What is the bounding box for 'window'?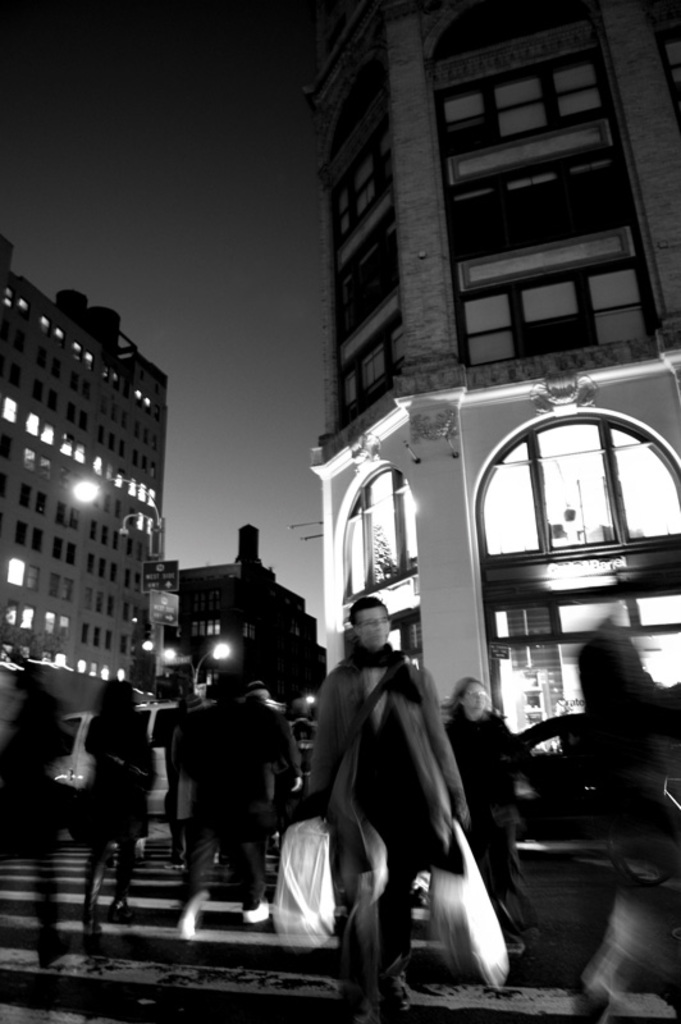
l=471, t=387, r=652, b=599.
